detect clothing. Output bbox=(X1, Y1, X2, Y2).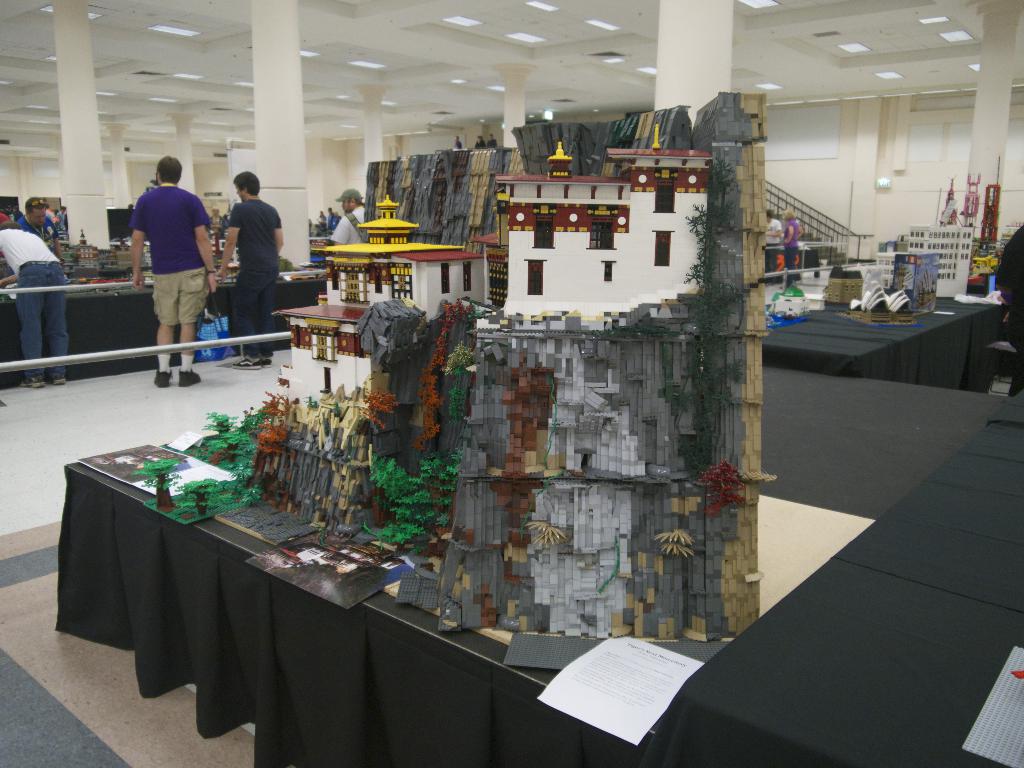
bbox=(13, 209, 22, 221).
